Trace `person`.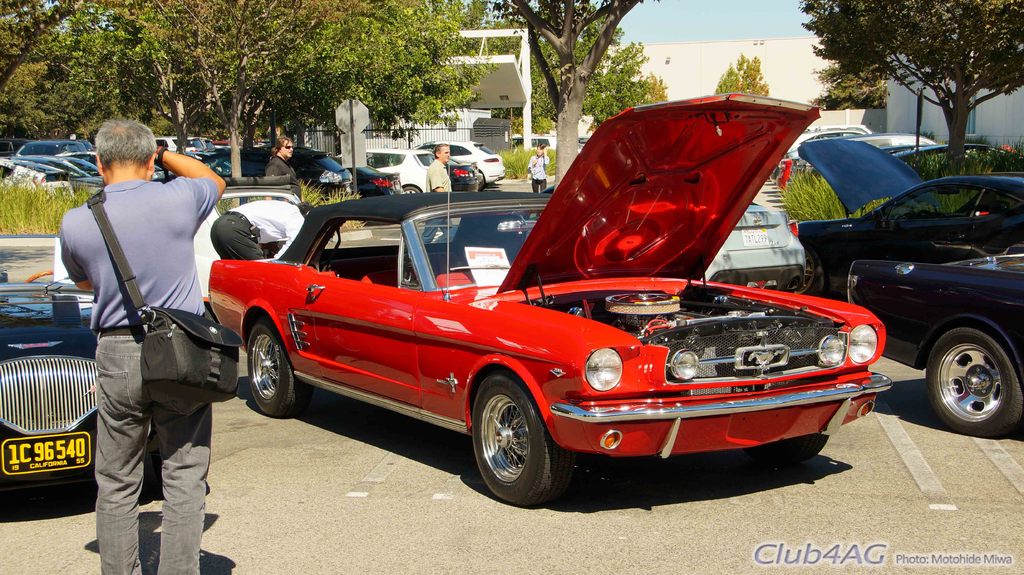
Traced to box=[68, 107, 222, 559].
